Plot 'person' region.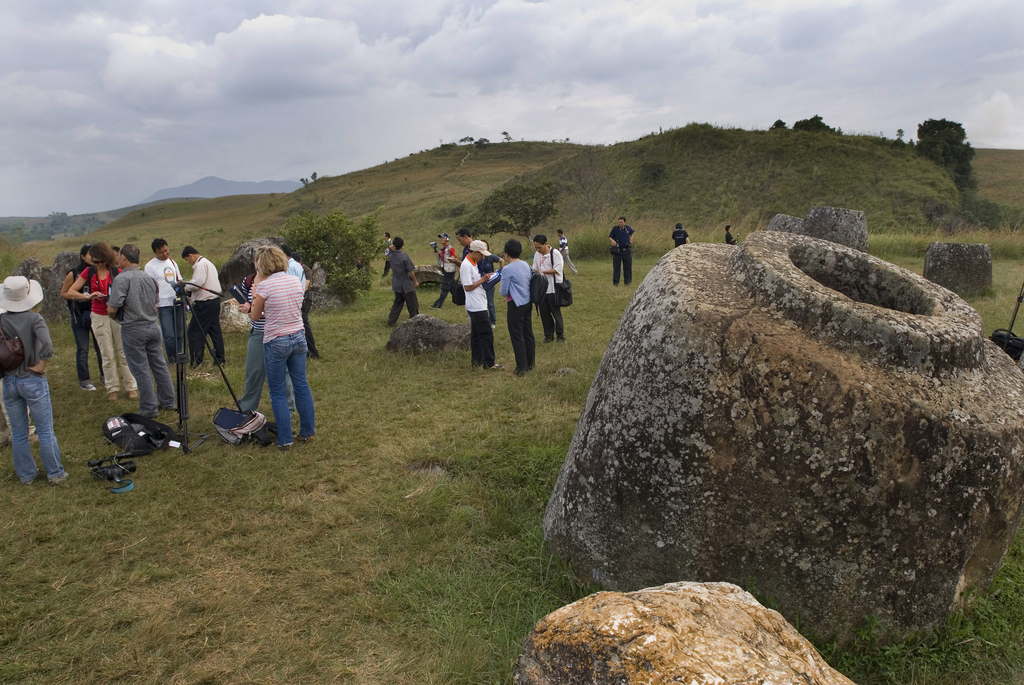
Plotted at (676, 221, 692, 244).
